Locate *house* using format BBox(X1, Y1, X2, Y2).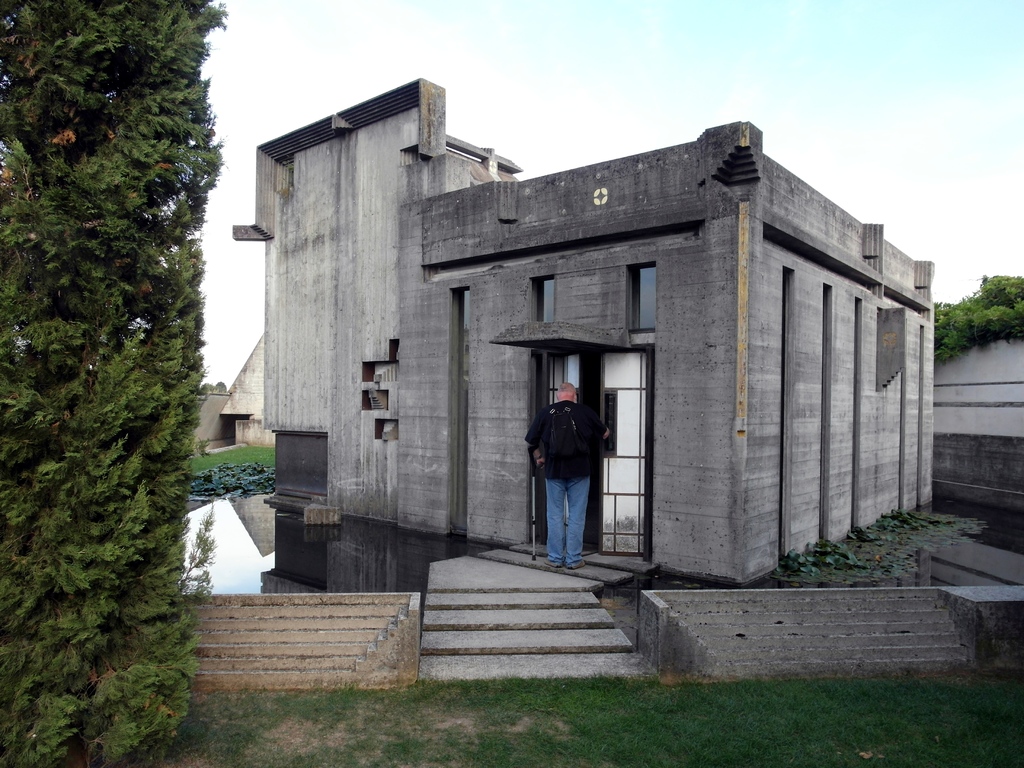
BBox(232, 88, 907, 593).
